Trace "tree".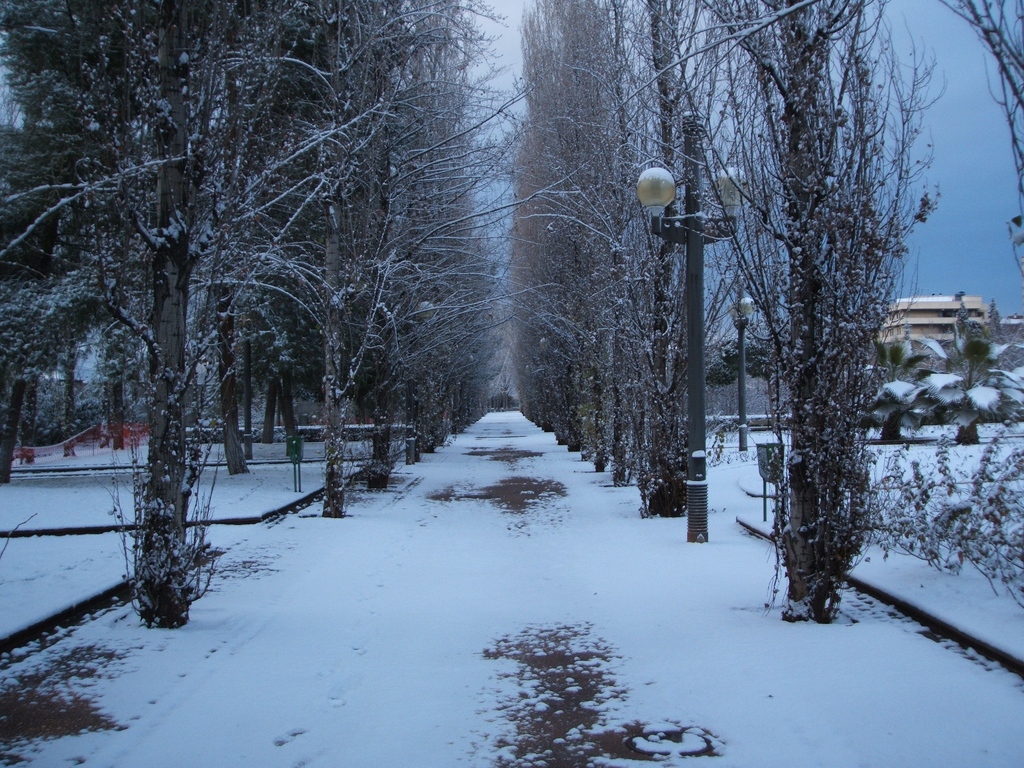
Traced to 404:0:509:466.
